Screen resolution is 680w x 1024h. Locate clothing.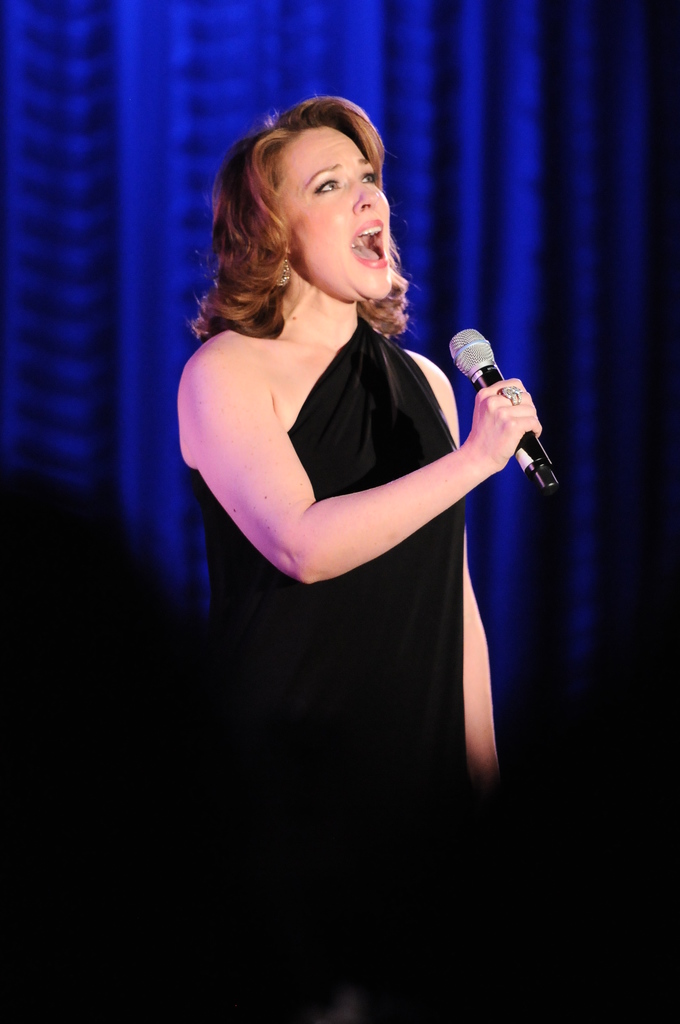
[222,235,531,730].
